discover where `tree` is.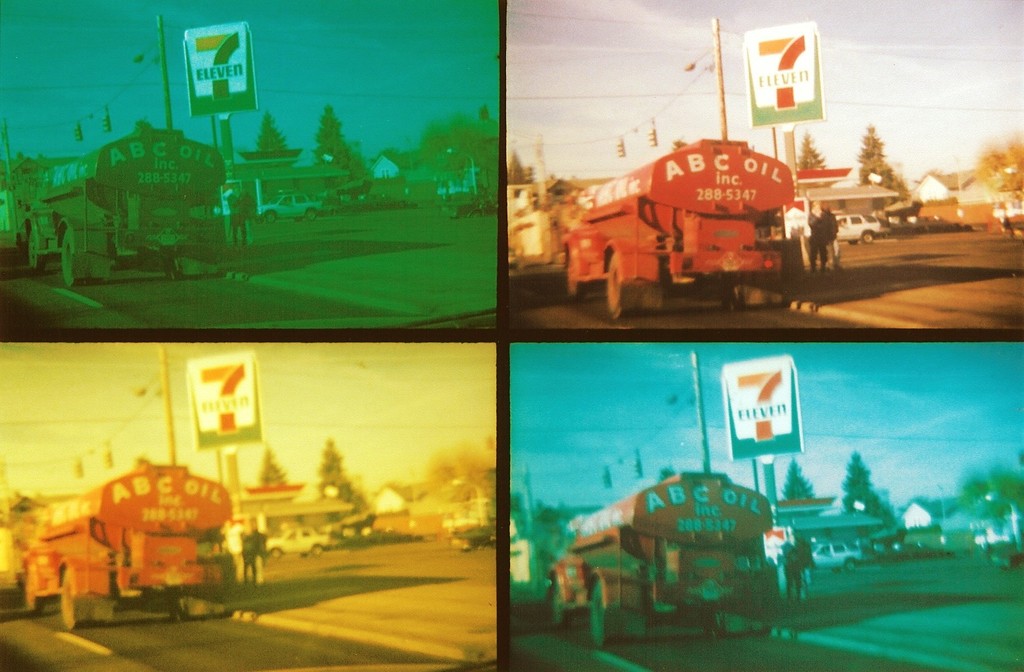
Discovered at box=[314, 105, 360, 173].
